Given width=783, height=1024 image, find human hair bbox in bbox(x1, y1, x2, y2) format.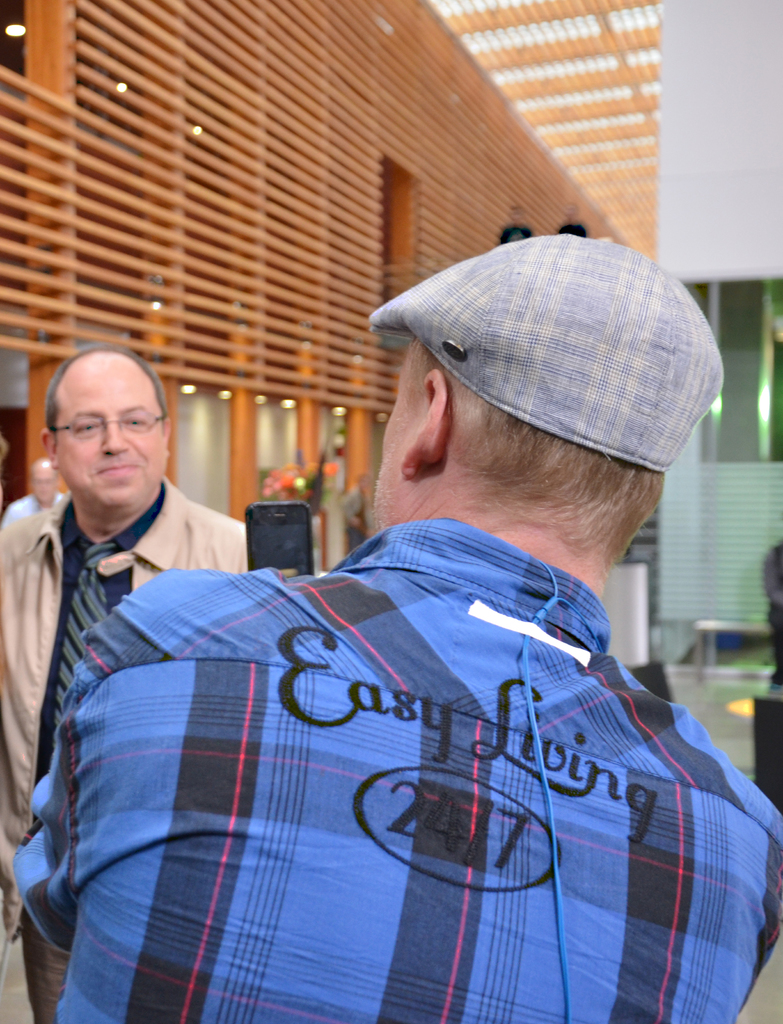
bbox(403, 334, 666, 575).
